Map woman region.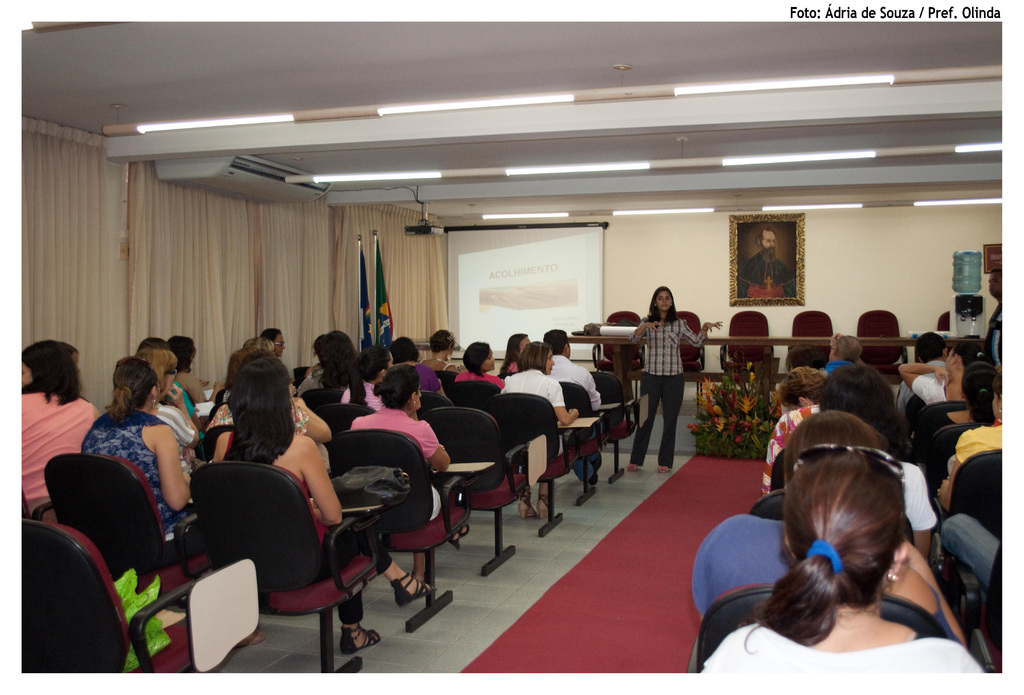
Mapped to region(303, 355, 378, 422).
